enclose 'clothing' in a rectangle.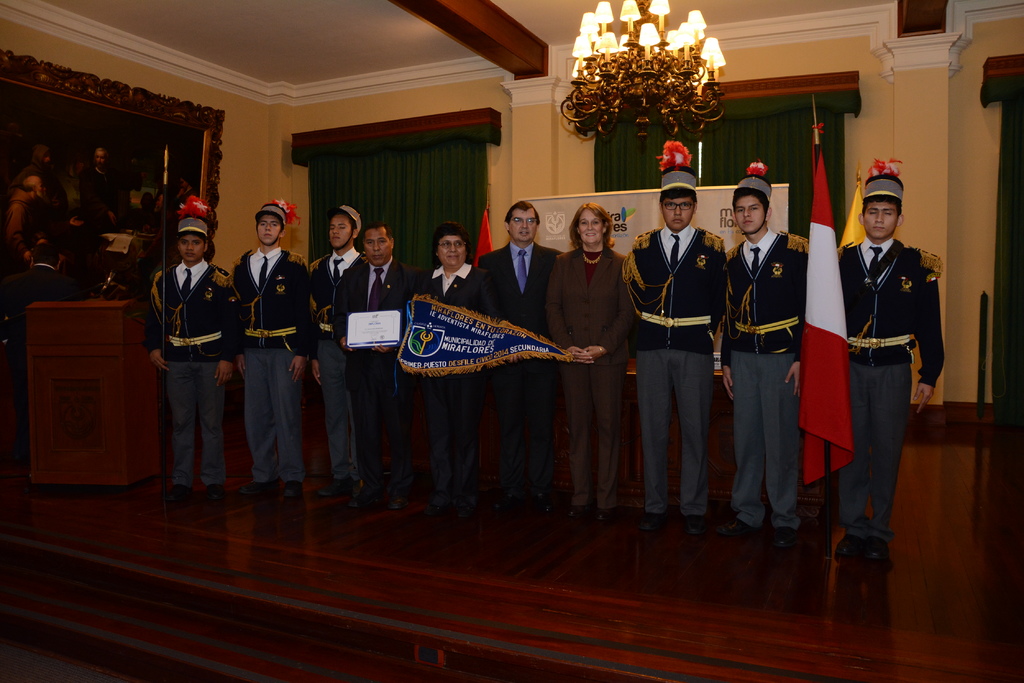
detection(291, 247, 398, 482).
